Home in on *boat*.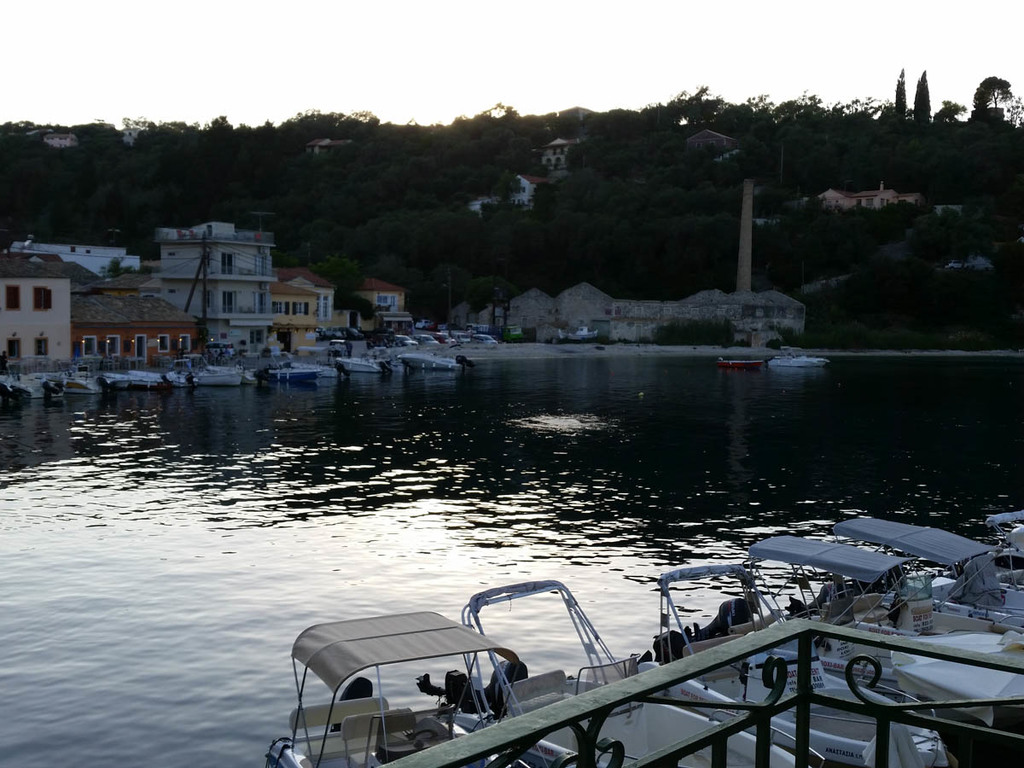
Homed in at <region>106, 369, 125, 389</region>.
